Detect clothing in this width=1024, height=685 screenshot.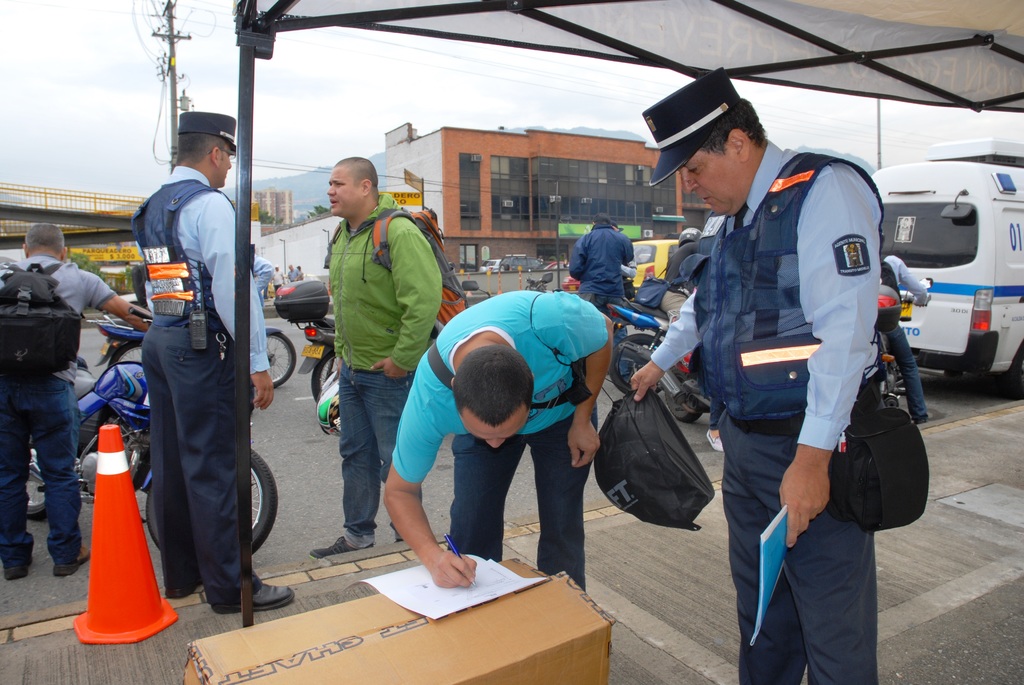
Detection: x1=659, y1=111, x2=916, y2=592.
